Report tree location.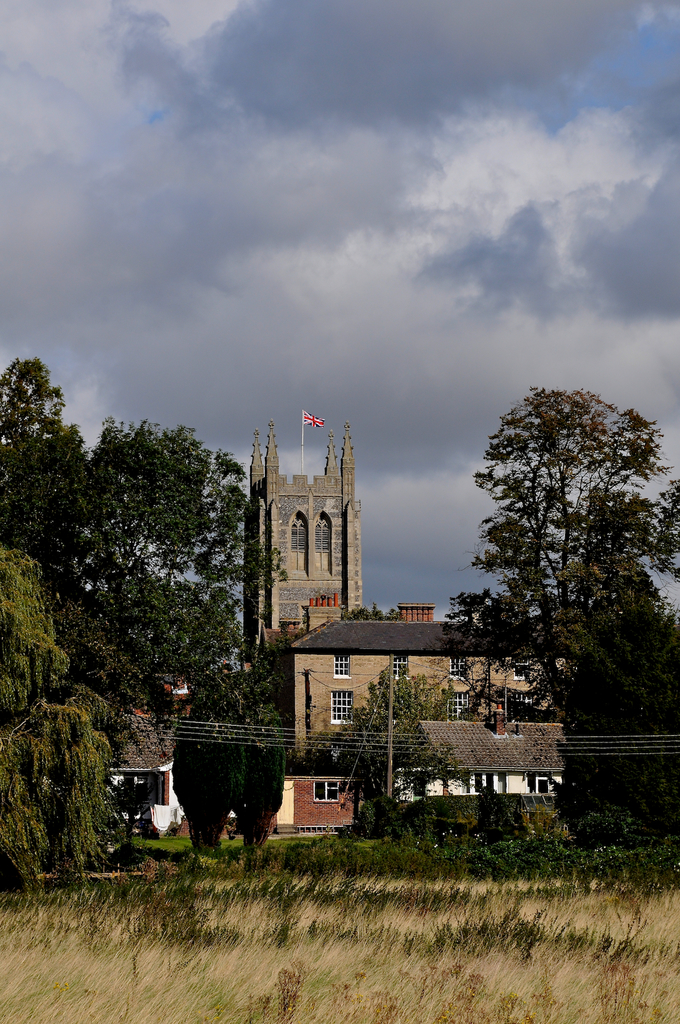
Report: 3:548:122:893.
